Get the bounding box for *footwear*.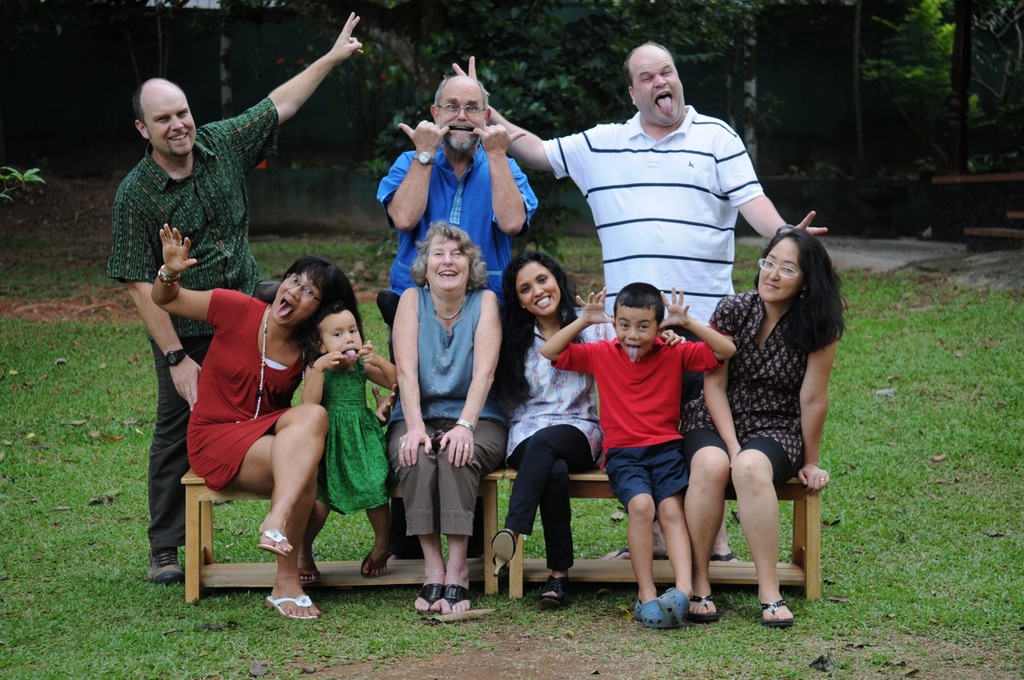
(633,599,671,629).
